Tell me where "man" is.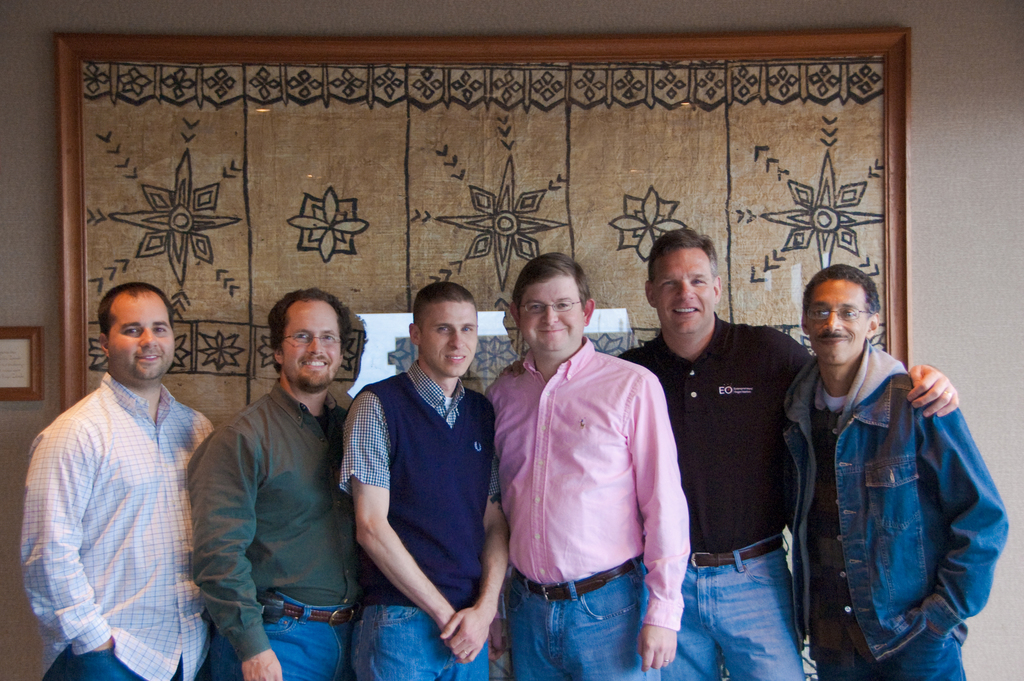
"man" is at 488:248:692:680.
